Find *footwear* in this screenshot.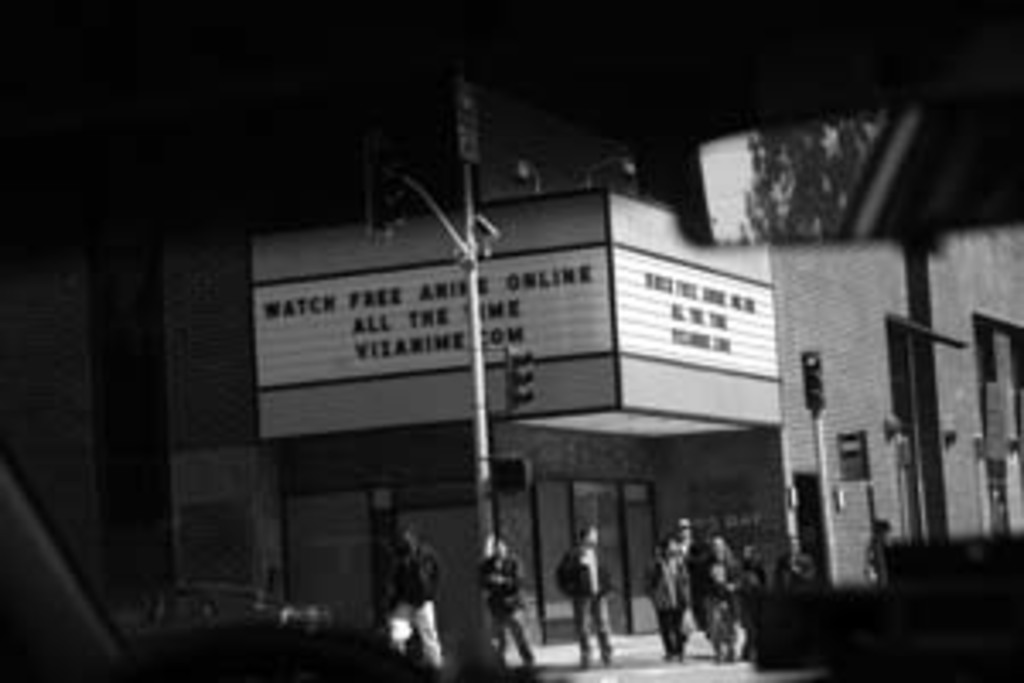
The bounding box for *footwear* is bbox(713, 656, 724, 669).
